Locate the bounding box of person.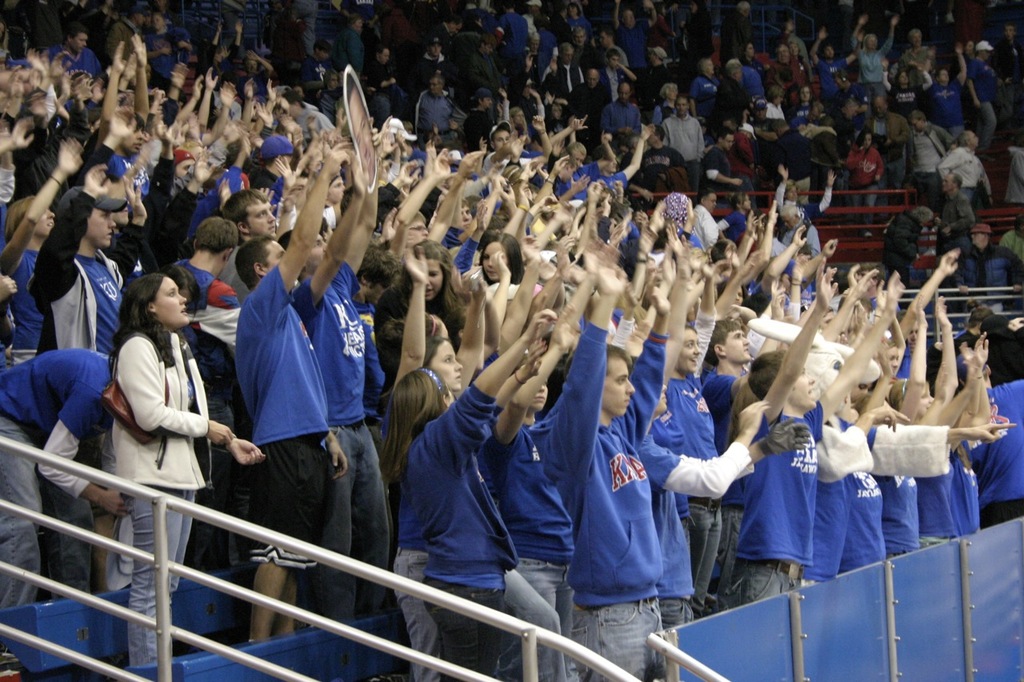
Bounding box: 778/205/821/259.
